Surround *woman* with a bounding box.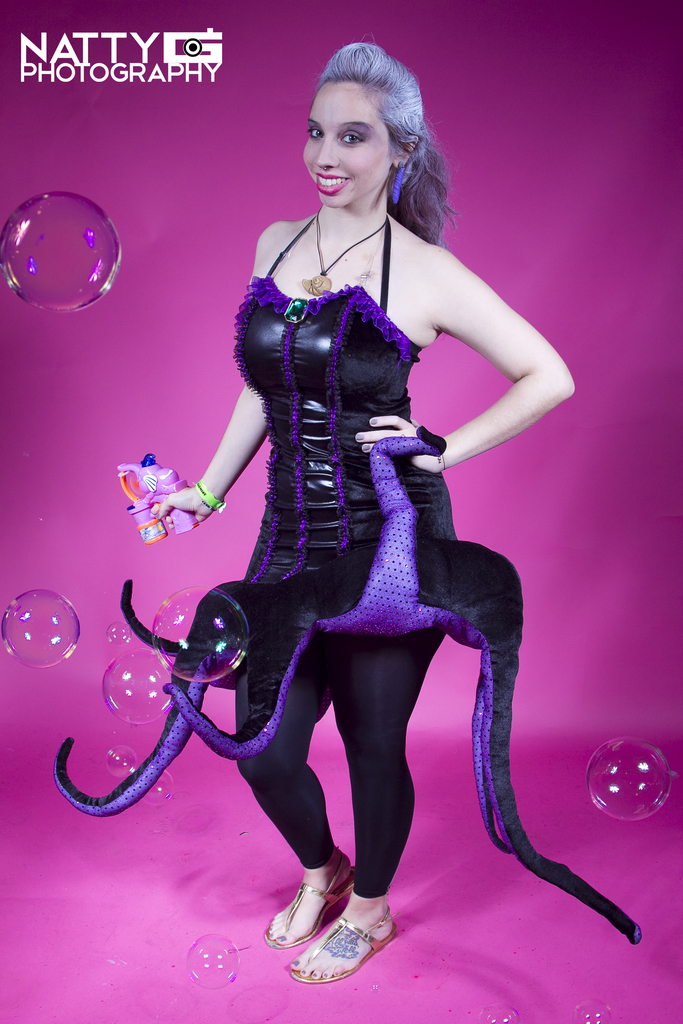
[x1=133, y1=30, x2=588, y2=995].
